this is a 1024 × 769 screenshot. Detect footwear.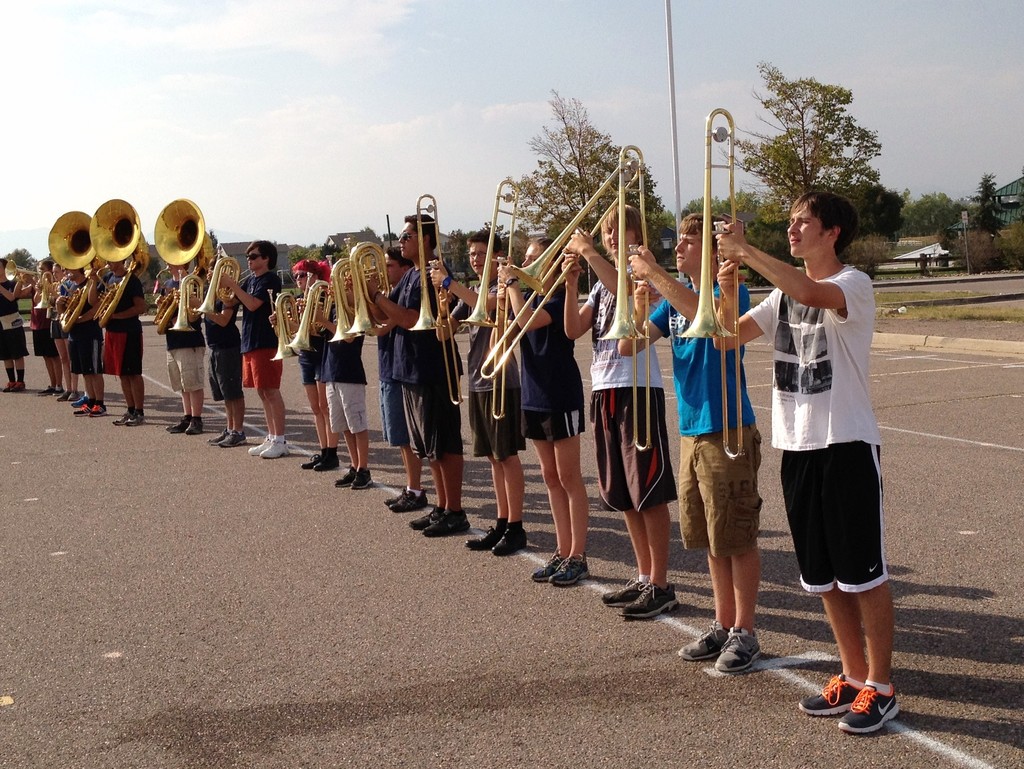
detection(800, 670, 863, 716).
